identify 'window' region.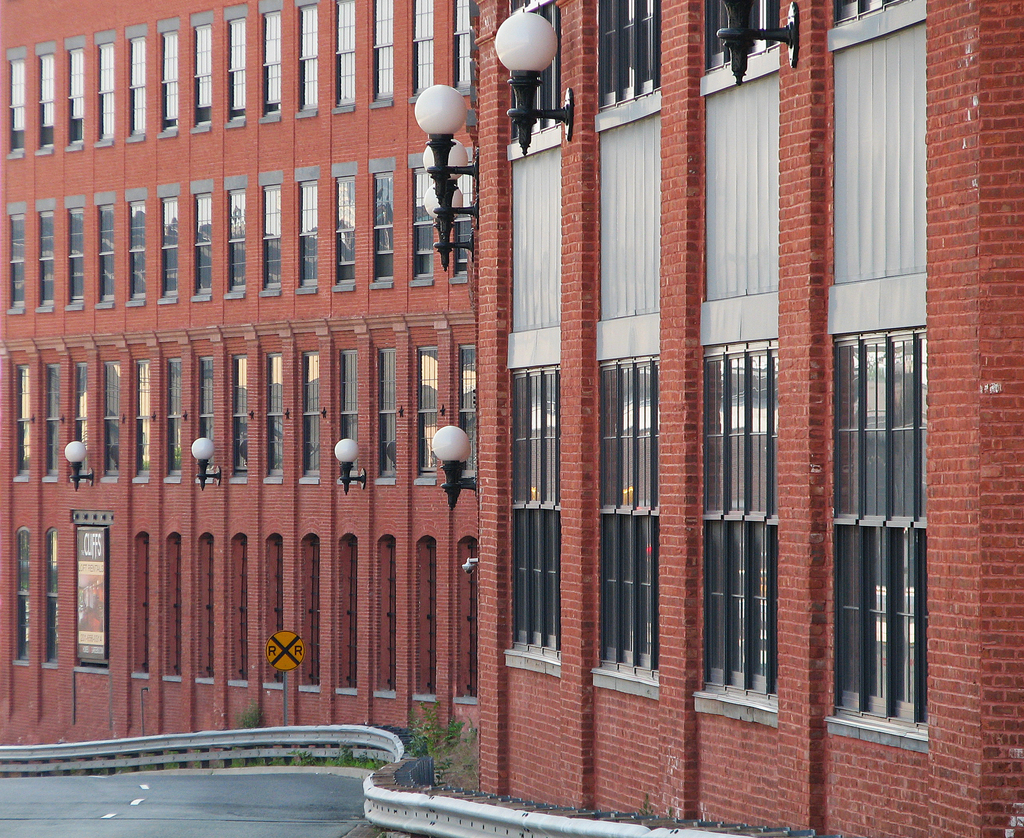
Region: bbox=(157, 188, 178, 305).
